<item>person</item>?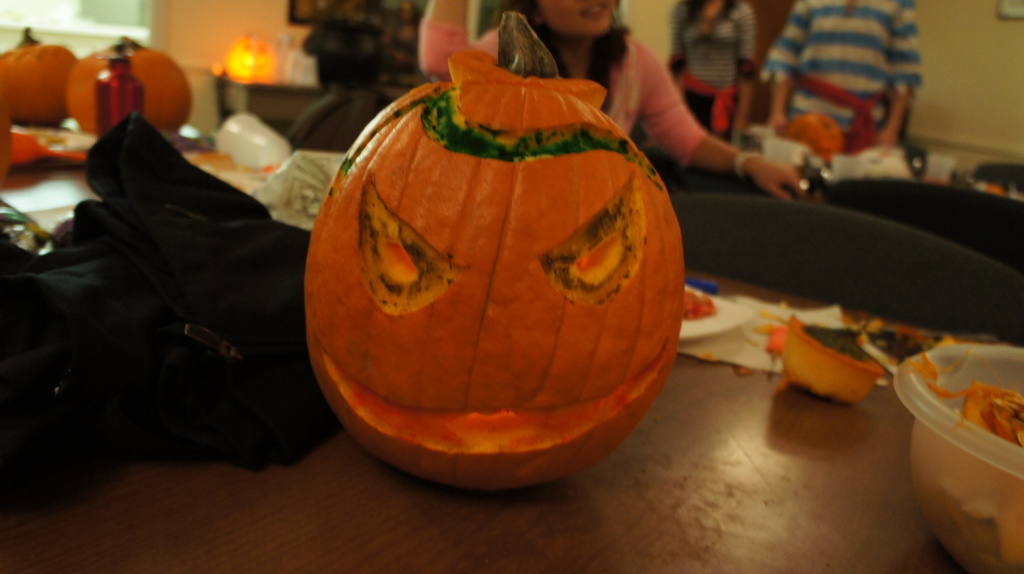
x1=412 y1=0 x2=818 y2=195
